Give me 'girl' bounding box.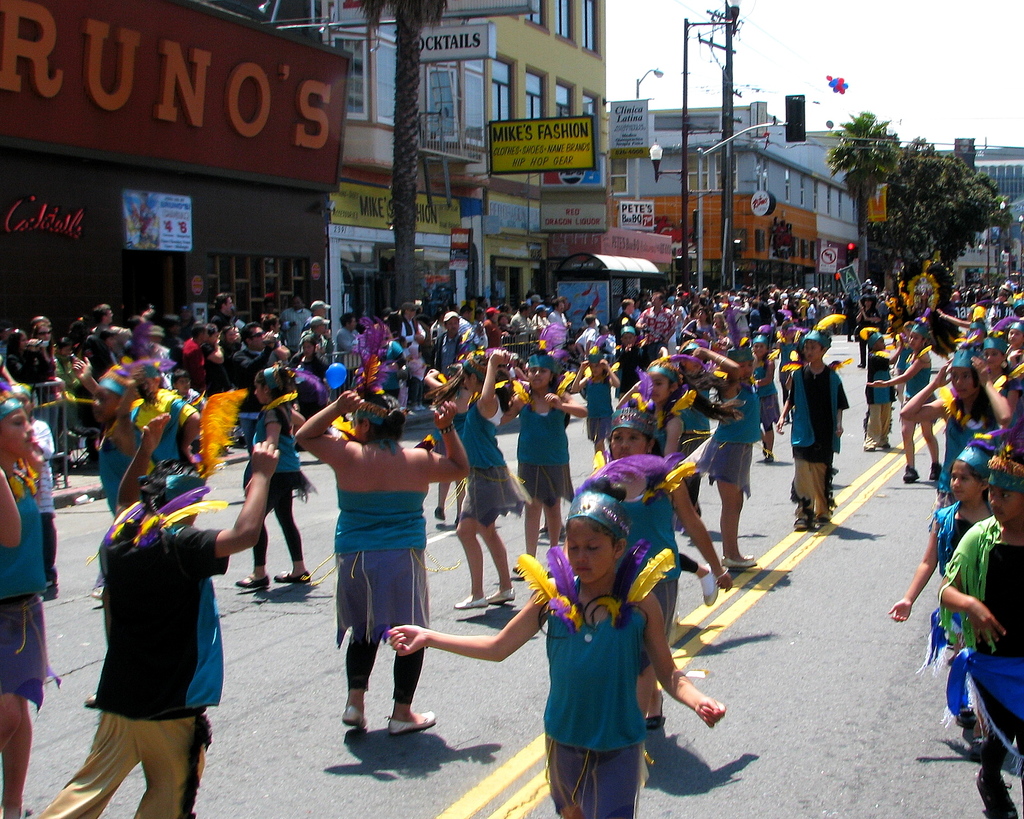
BBox(887, 442, 1016, 738).
